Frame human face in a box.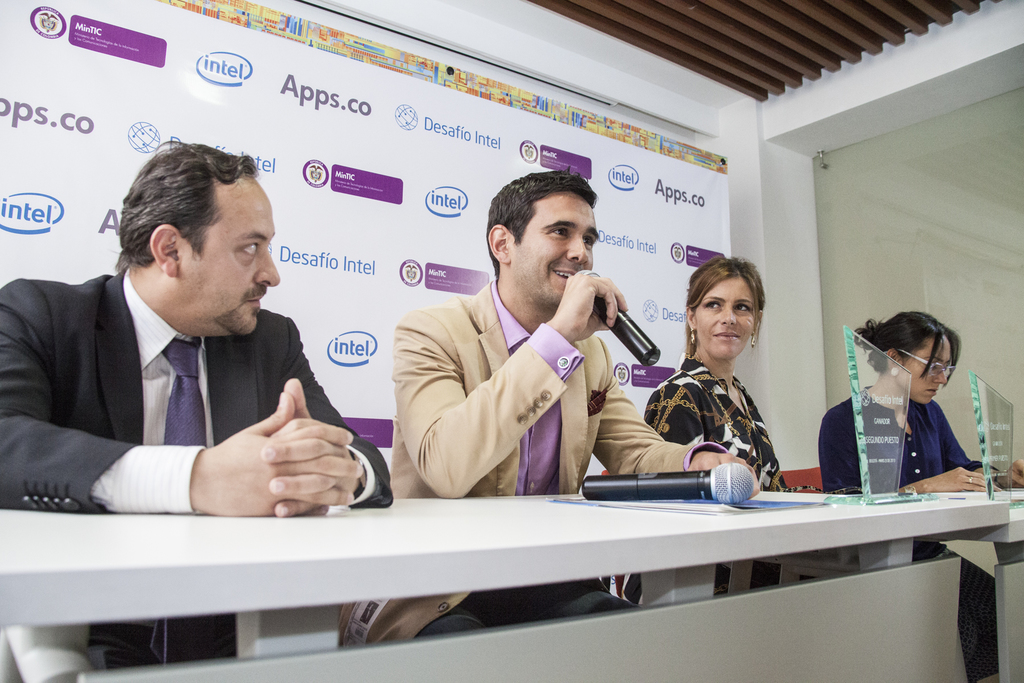
x1=692 y1=270 x2=761 y2=361.
